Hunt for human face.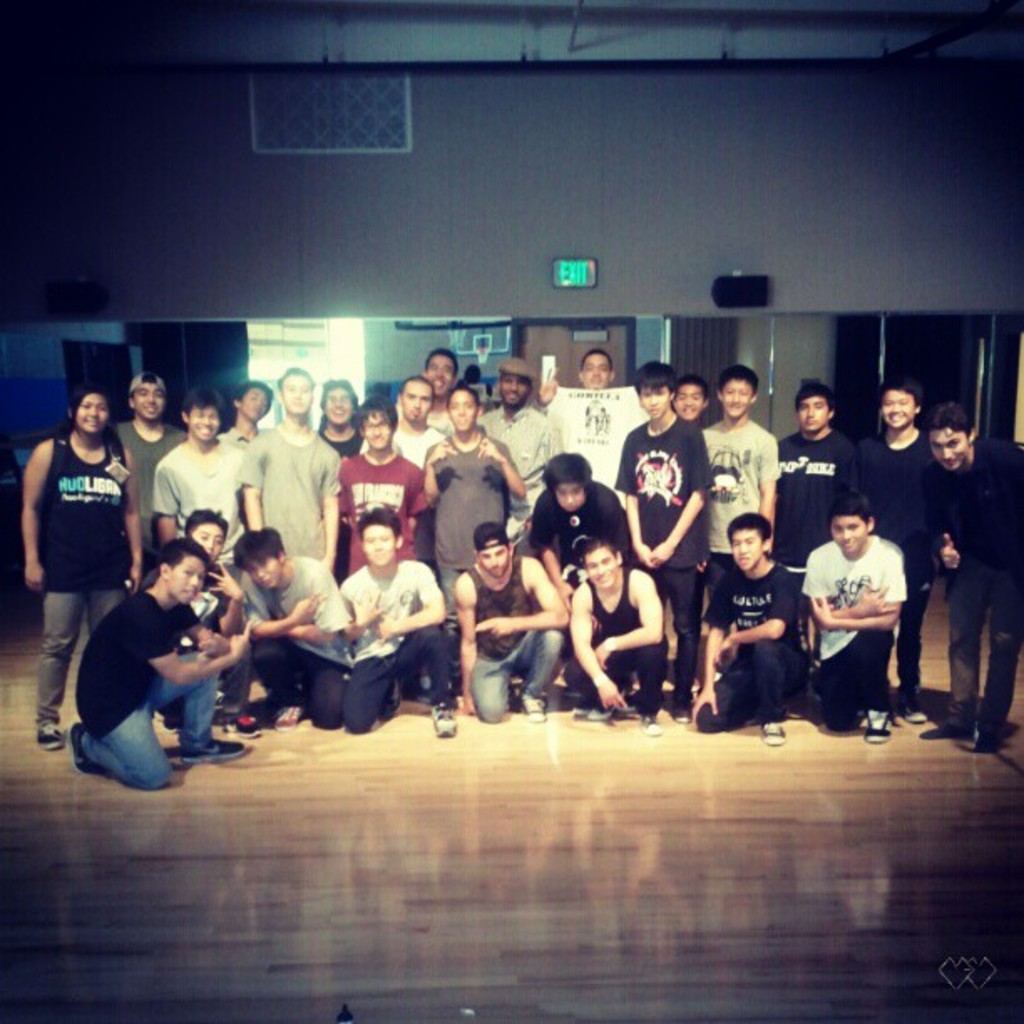
Hunted down at (x1=577, y1=350, x2=611, y2=388).
